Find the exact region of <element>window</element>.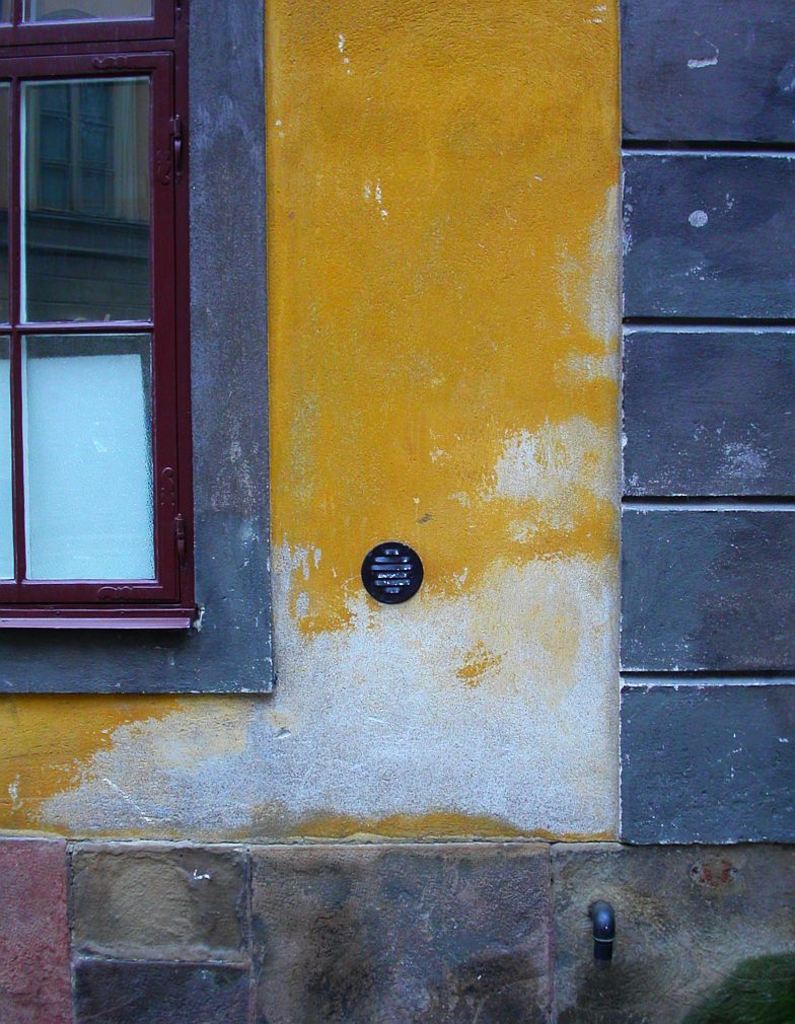
Exact region: x1=22 y1=24 x2=210 y2=616.
